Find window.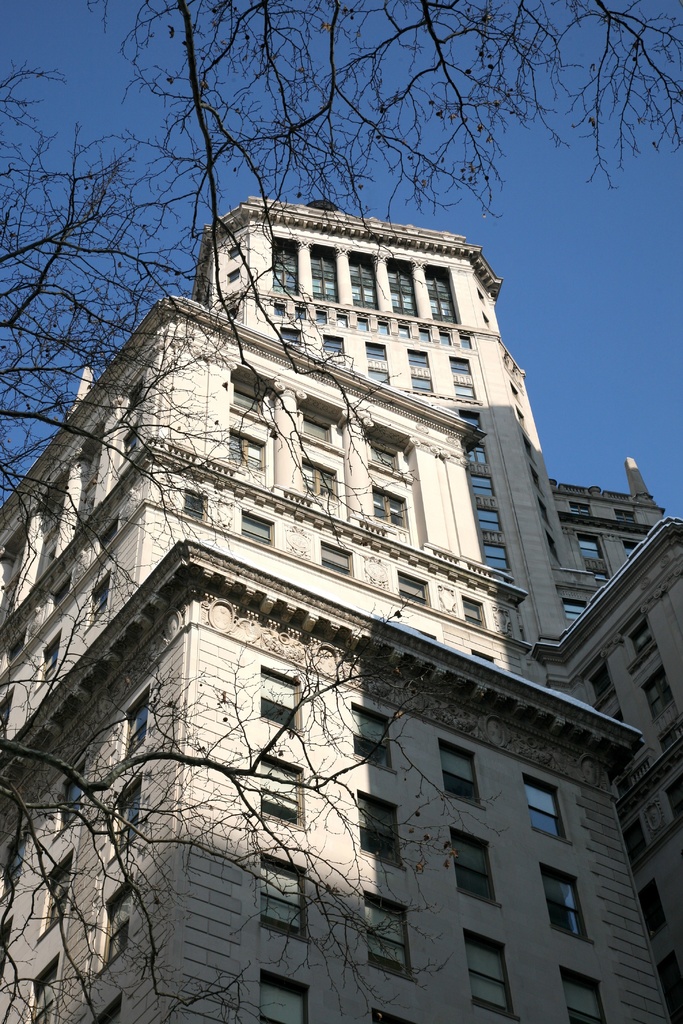
<region>303, 475, 334, 497</region>.
